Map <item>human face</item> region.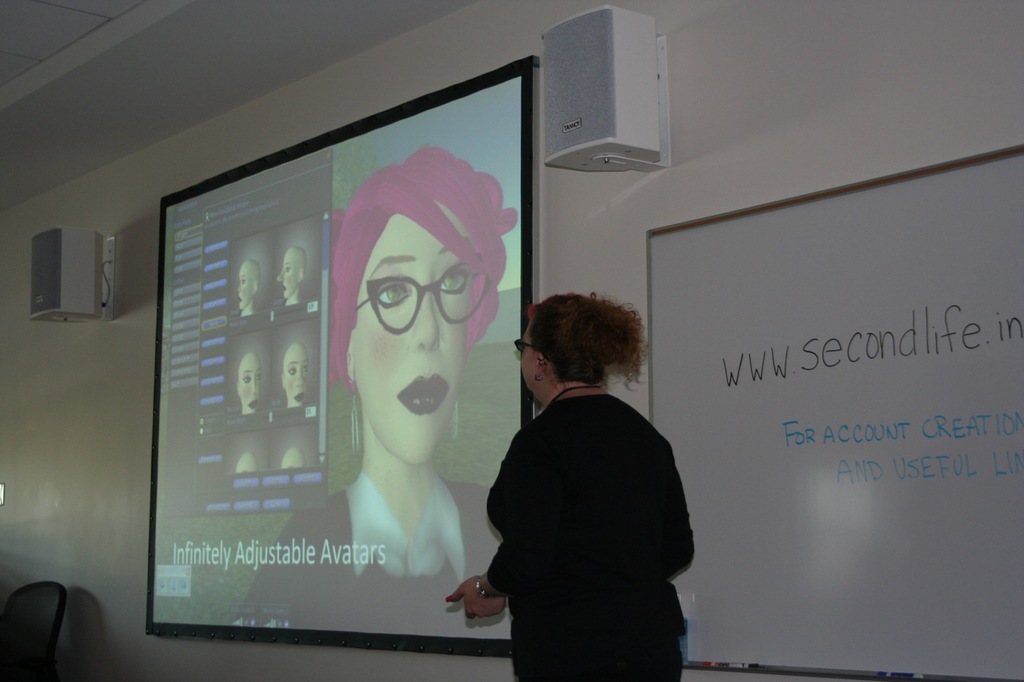
Mapped to BBox(233, 451, 260, 472).
